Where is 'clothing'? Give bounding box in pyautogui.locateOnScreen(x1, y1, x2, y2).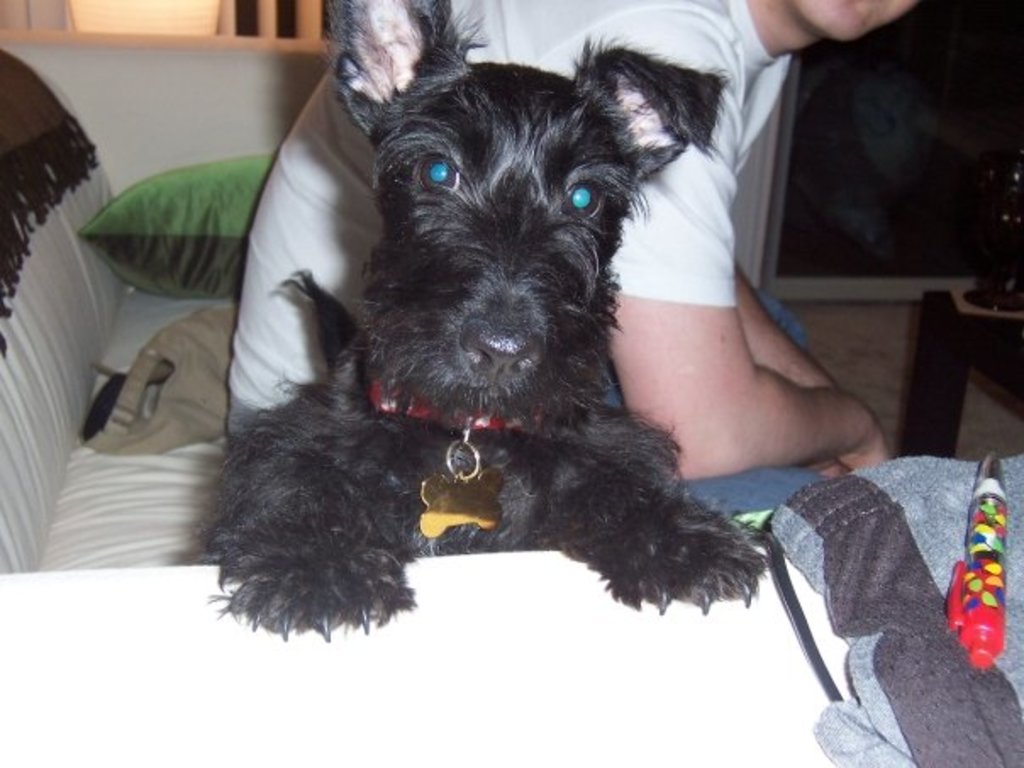
pyautogui.locateOnScreen(231, 0, 838, 526).
